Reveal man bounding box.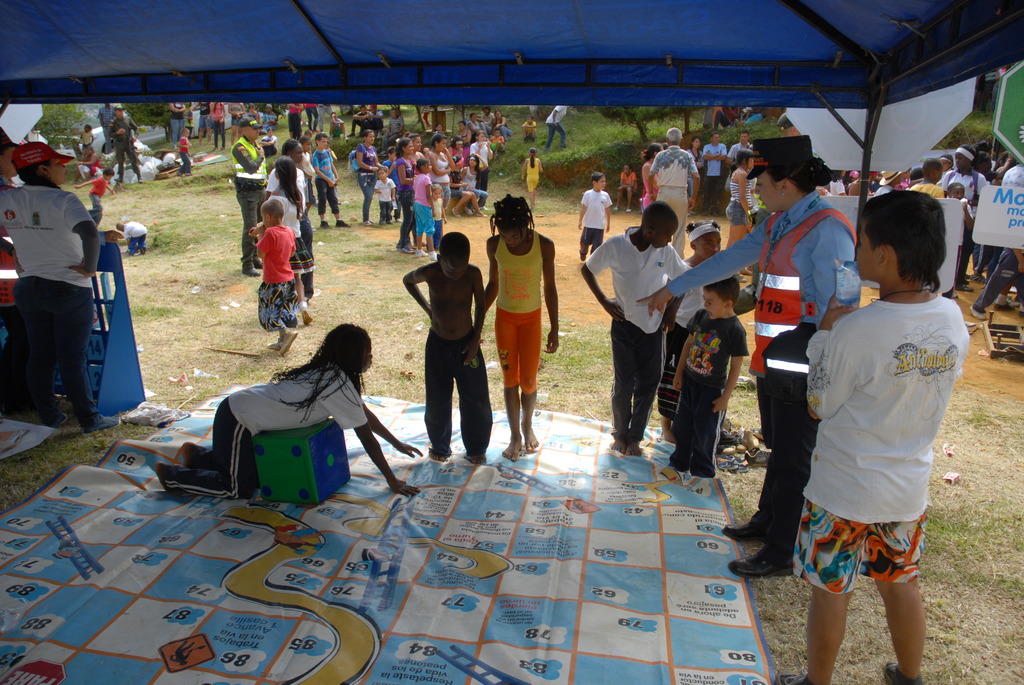
Revealed: region(235, 114, 266, 274).
